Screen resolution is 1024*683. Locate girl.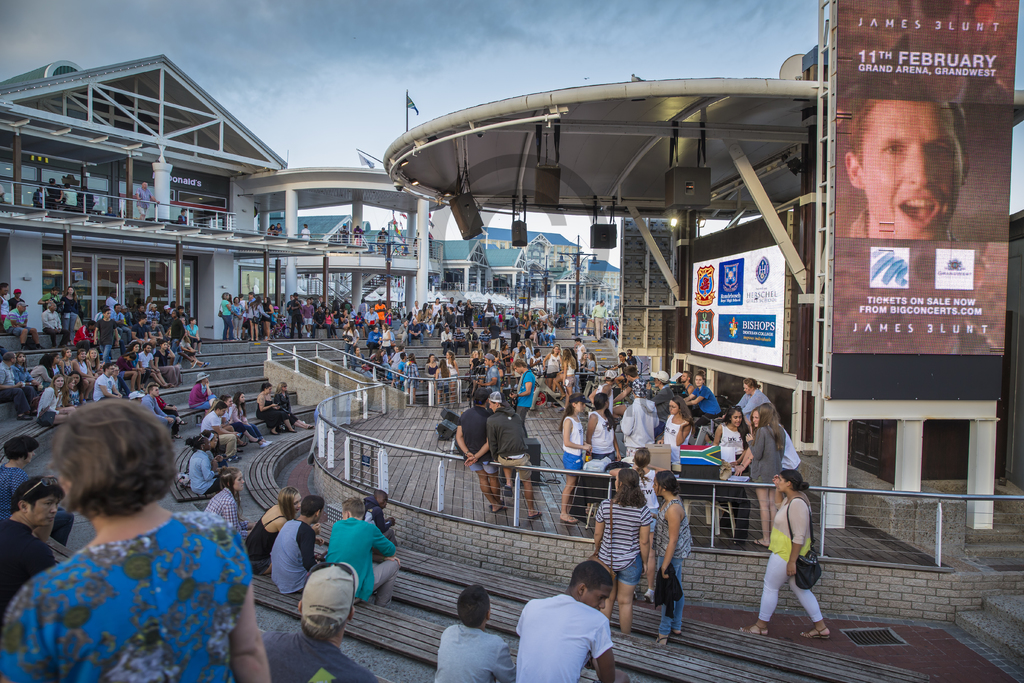
left=659, top=396, right=695, bottom=461.
